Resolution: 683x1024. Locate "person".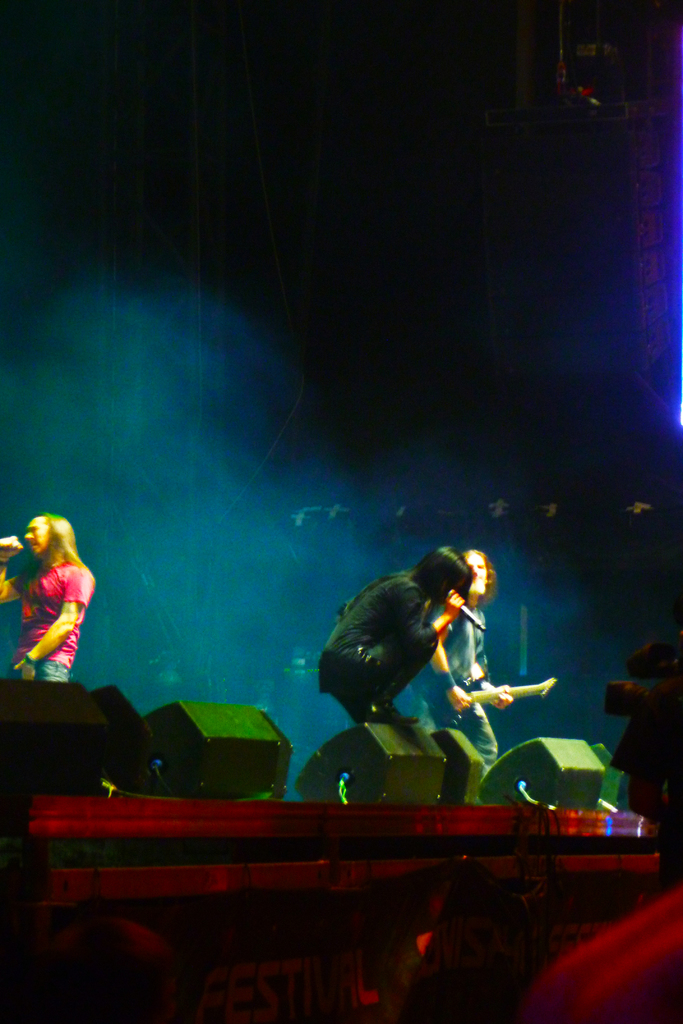
(left=0, top=512, right=96, bottom=680).
